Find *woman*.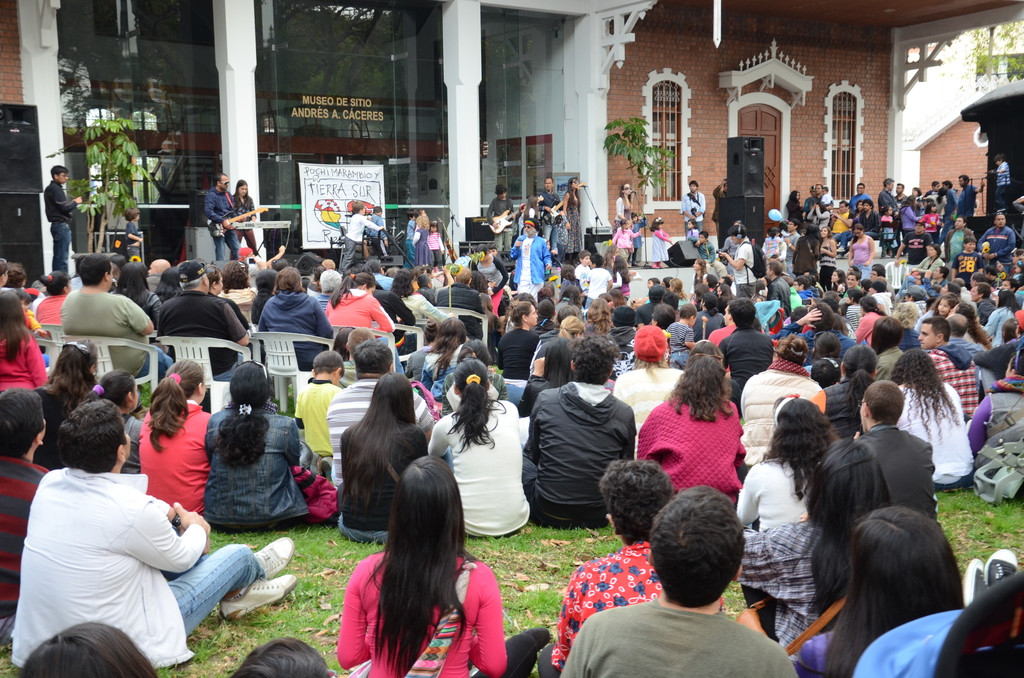
left=636, top=352, right=746, bottom=497.
